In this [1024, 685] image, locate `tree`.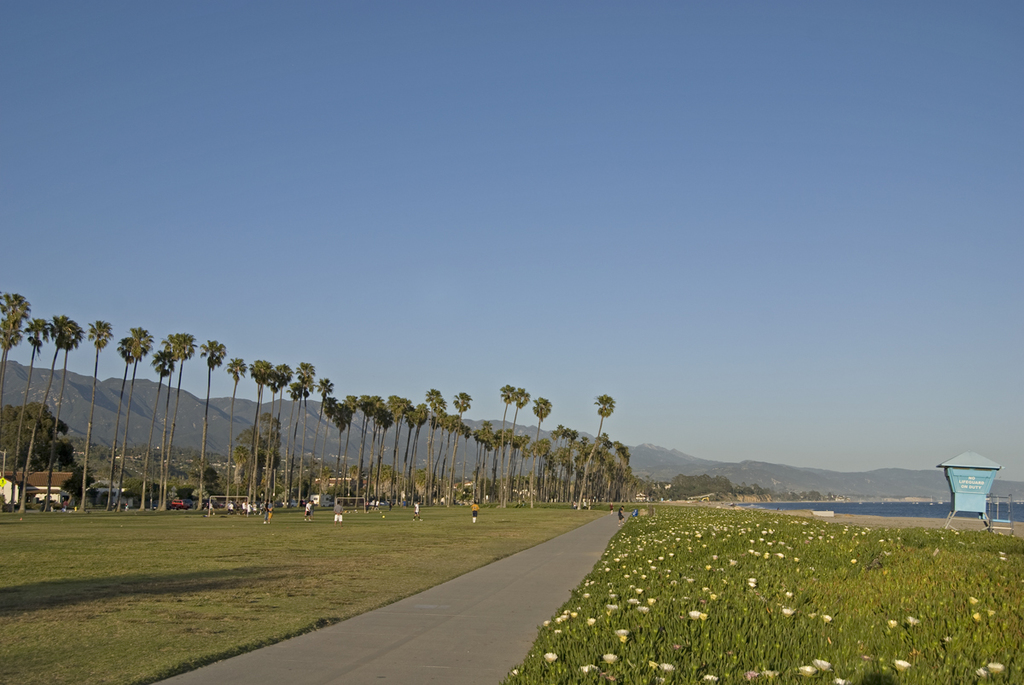
Bounding box: box=[235, 406, 290, 505].
